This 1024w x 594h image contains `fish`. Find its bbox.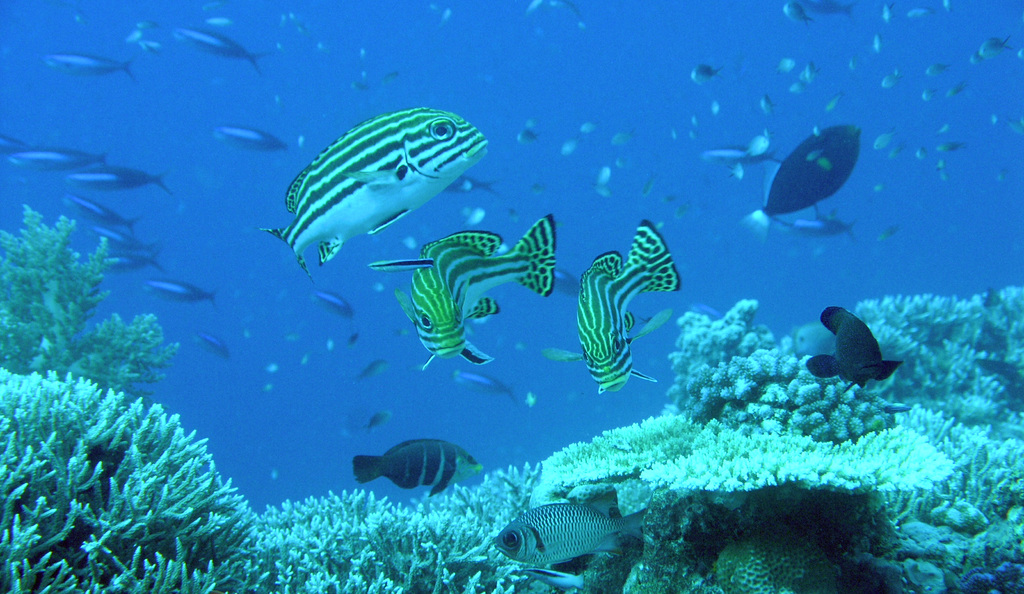
x1=97 y1=248 x2=164 y2=276.
